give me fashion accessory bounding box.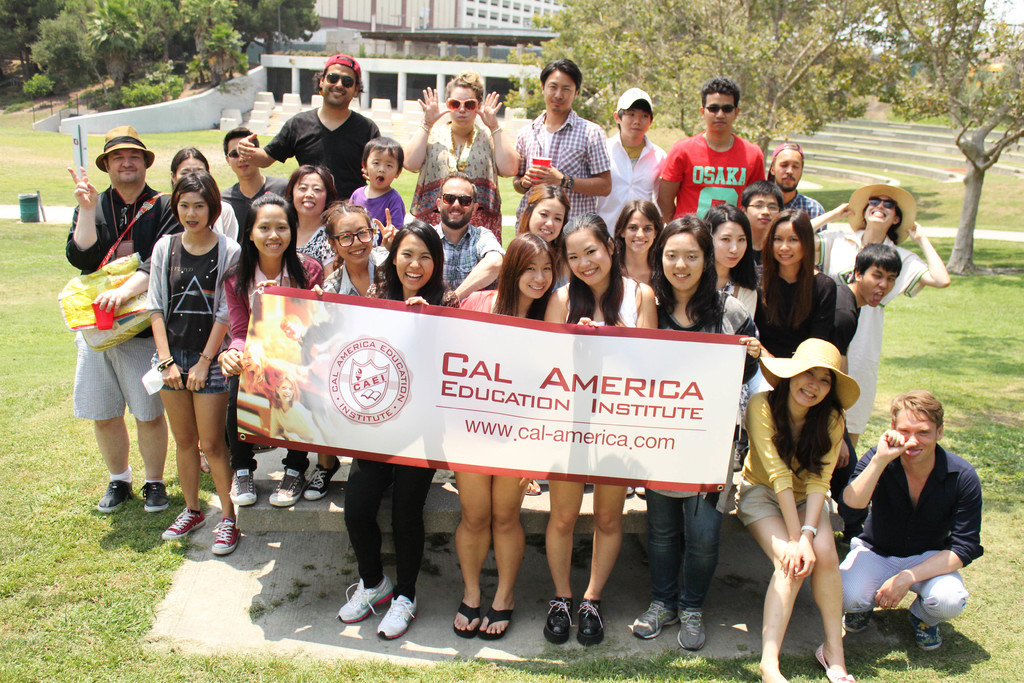
left=797, top=524, right=818, bottom=539.
